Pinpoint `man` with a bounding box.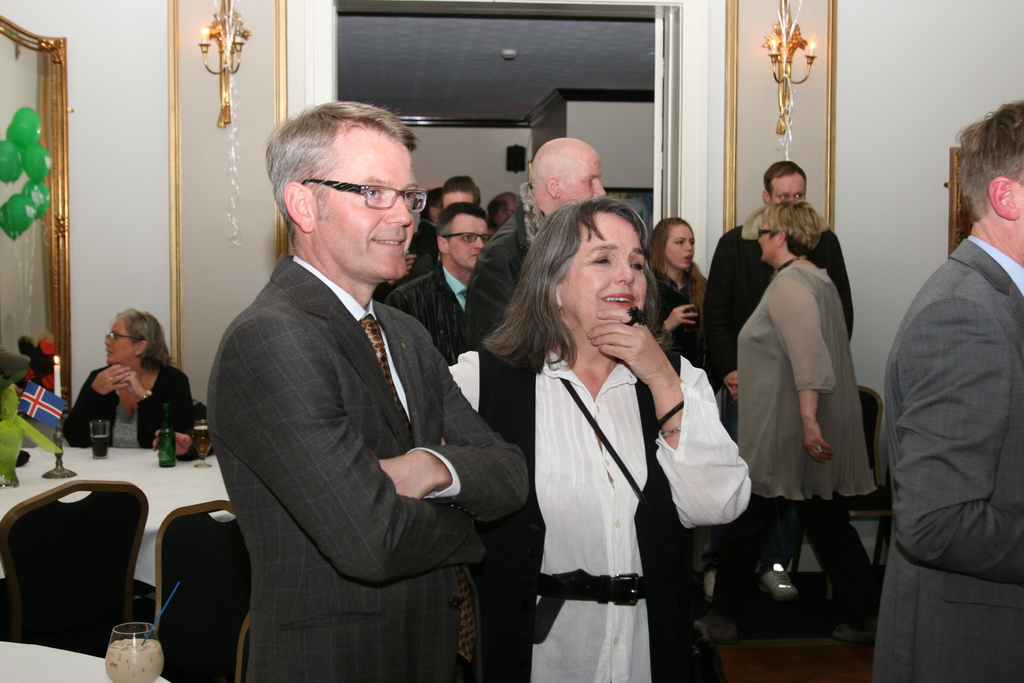
locate(701, 159, 856, 605).
